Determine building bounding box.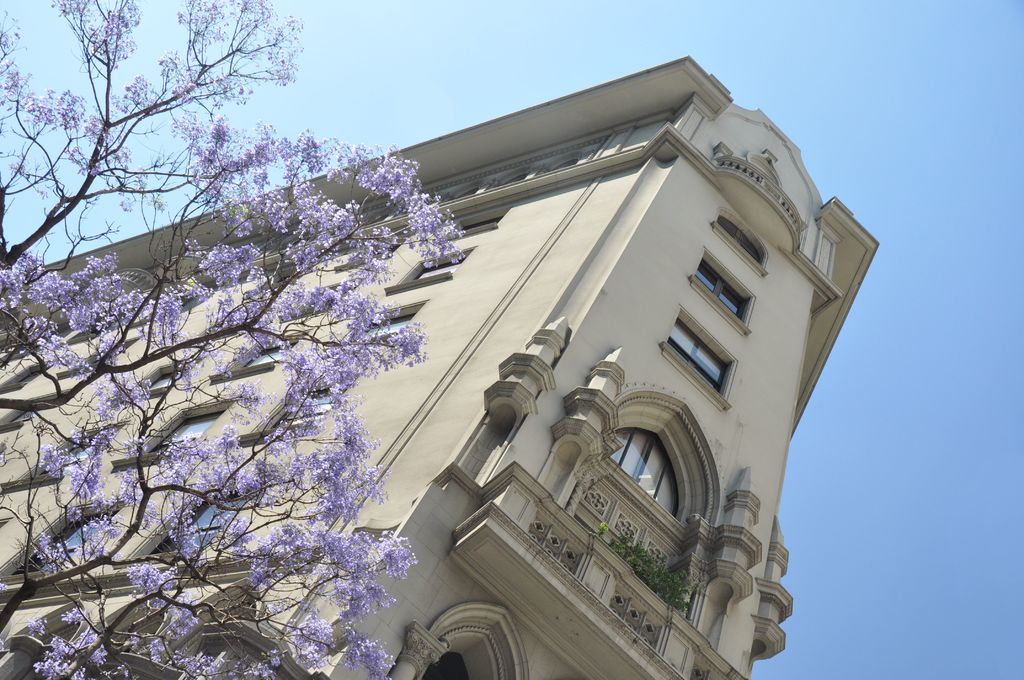
Determined: 0, 50, 878, 679.
